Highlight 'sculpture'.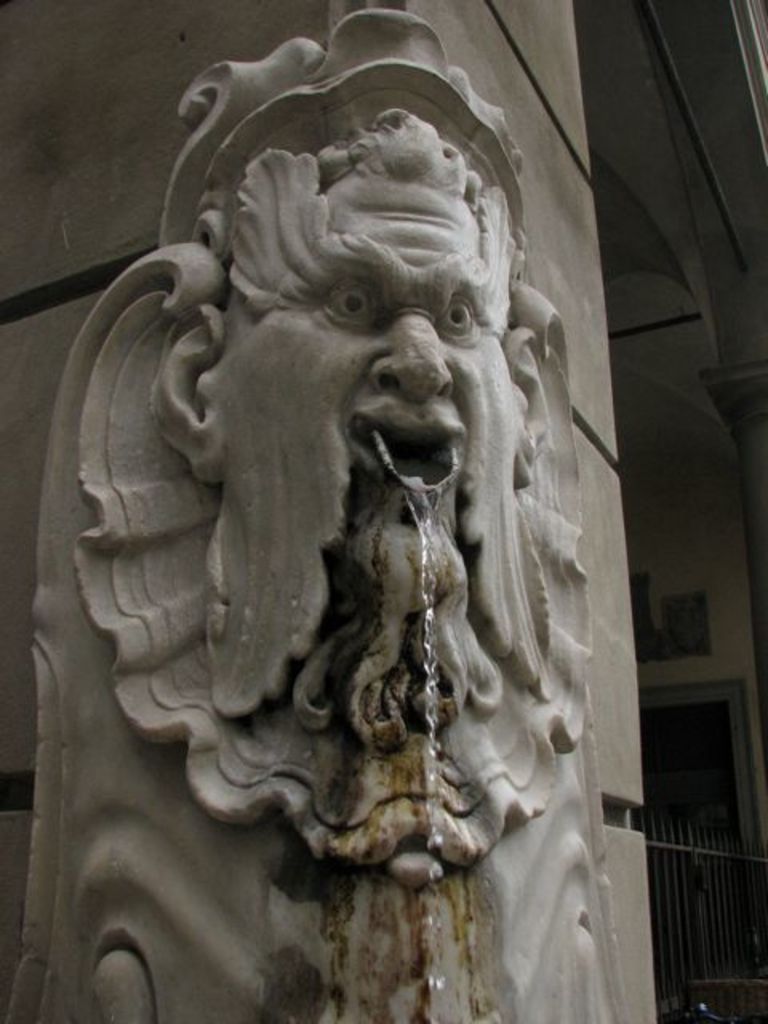
Highlighted region: detection(74, 0, 595, 885).
